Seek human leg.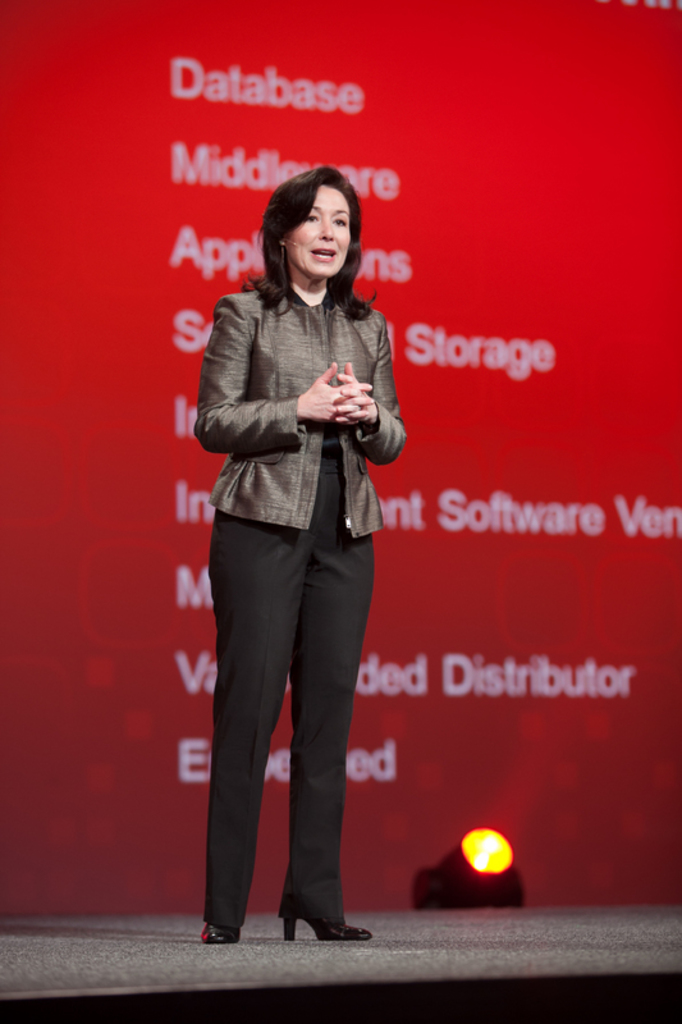
box(219, 513, 311, 960).
